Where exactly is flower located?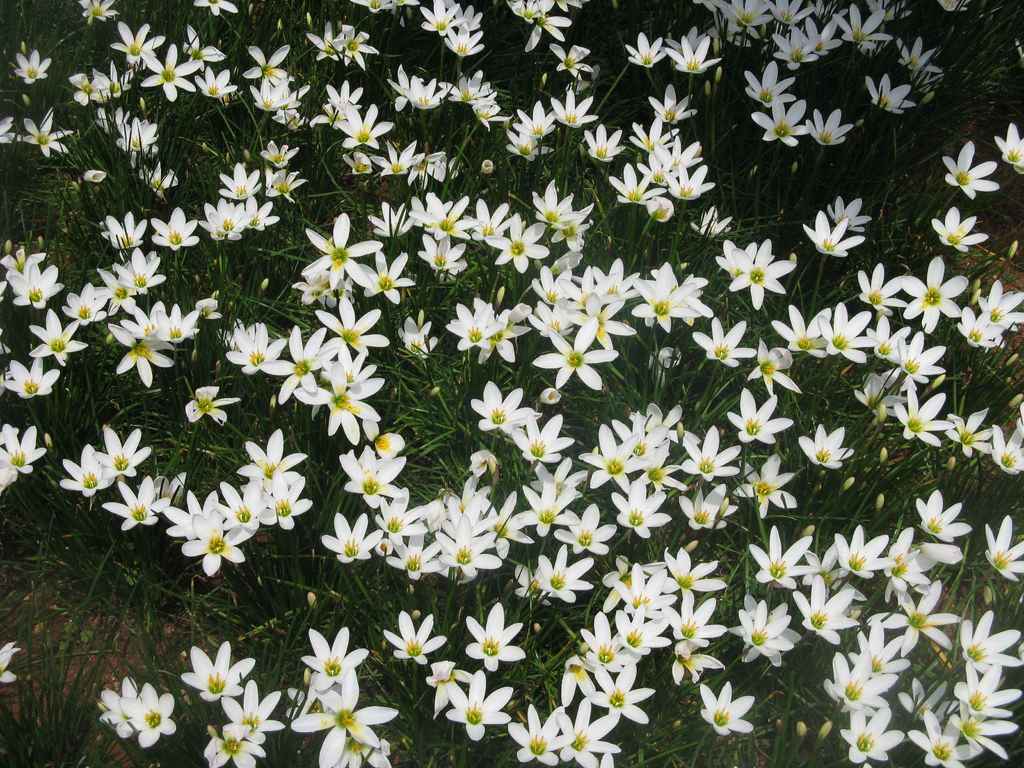
Its bounding box is 737:602:790:660.
